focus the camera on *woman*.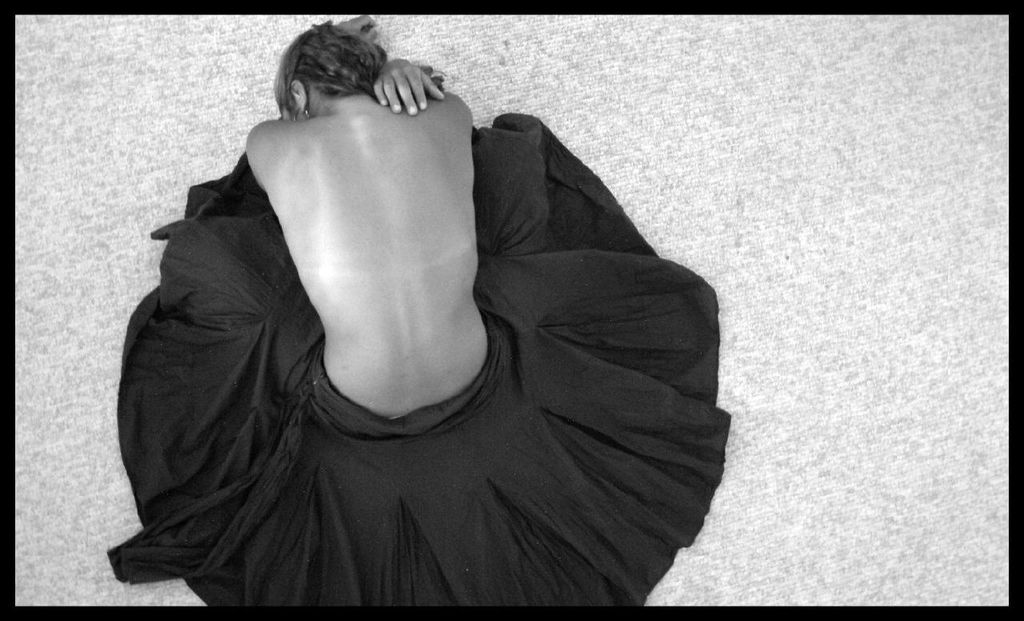
Focus region: 107, 0, 753, 620.
